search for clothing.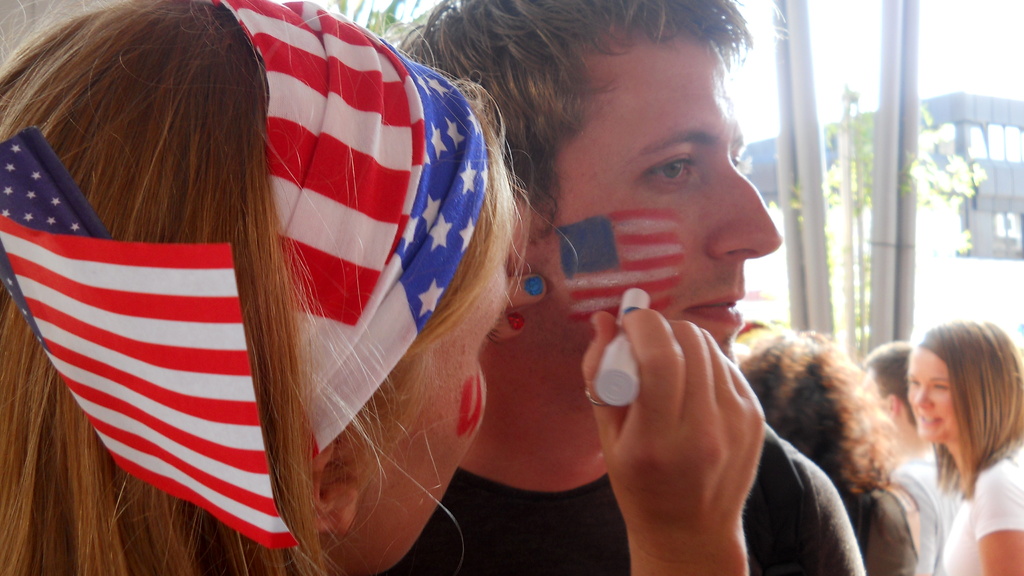
Found at [945, 433, 1023, 573].
